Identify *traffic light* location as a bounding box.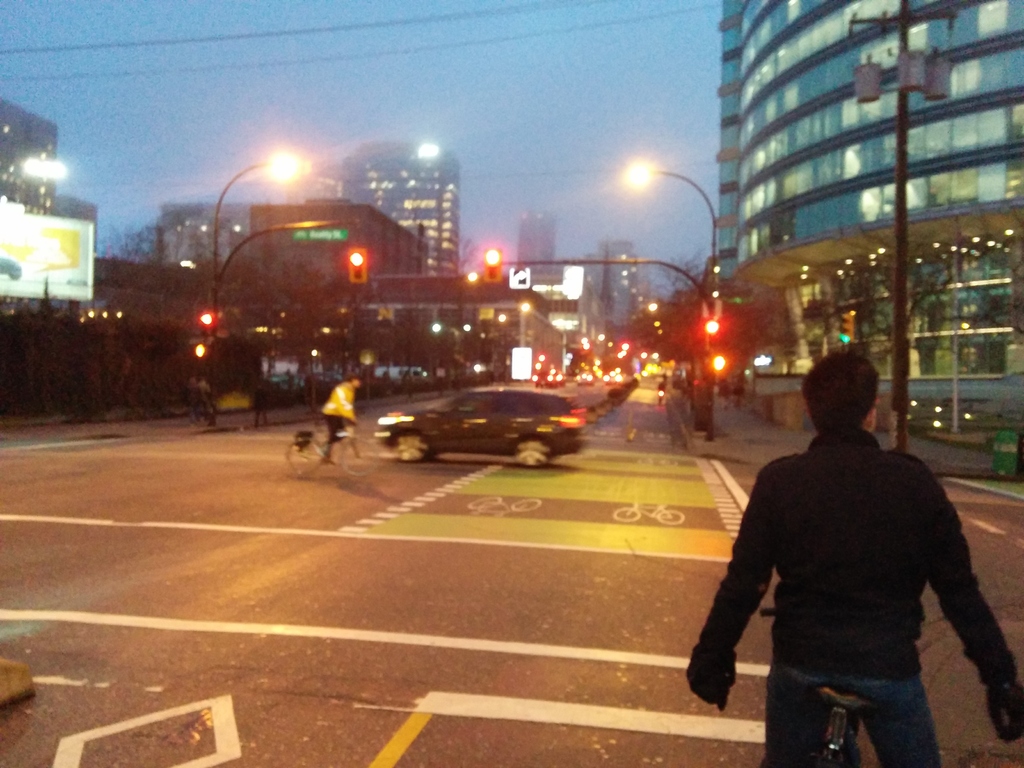
838 312 854 343.
